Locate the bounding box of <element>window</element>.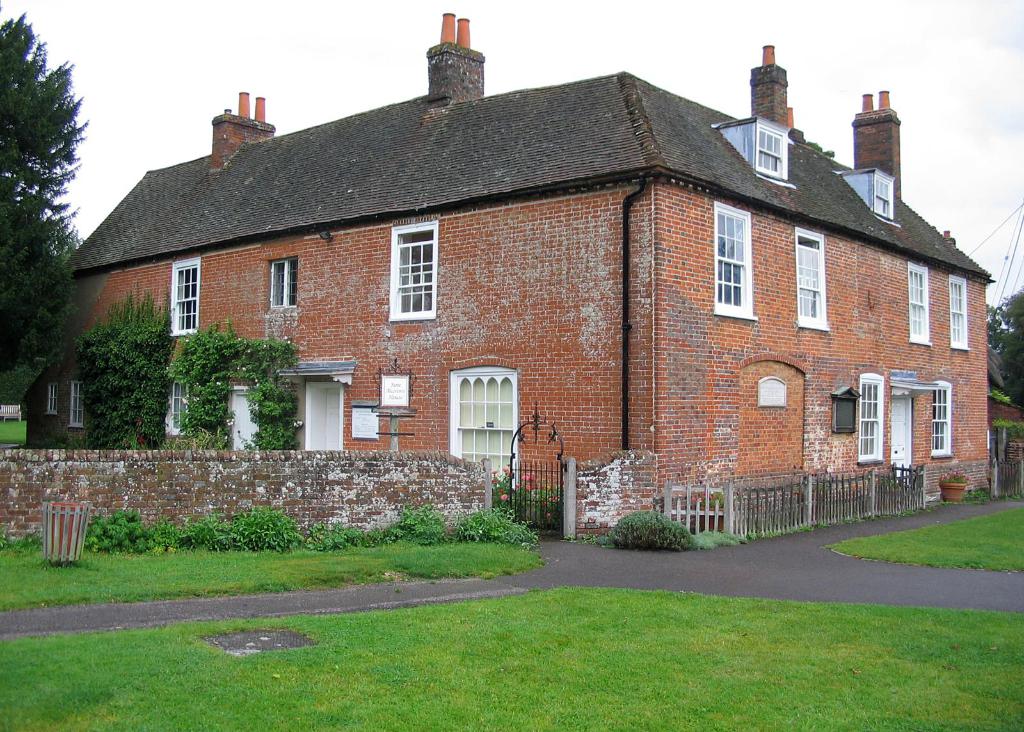
Bounding box: (left=168, top=379, right=189, bottom=429).
